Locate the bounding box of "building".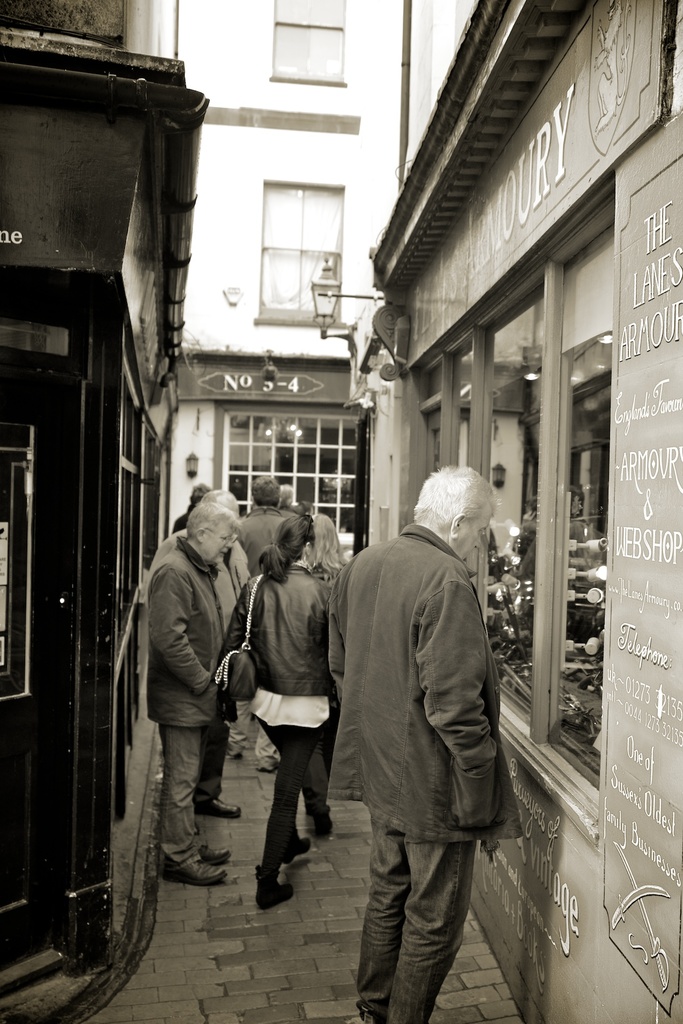
Bounding box: x1=124 y1=0 x2=477 y2=564.
